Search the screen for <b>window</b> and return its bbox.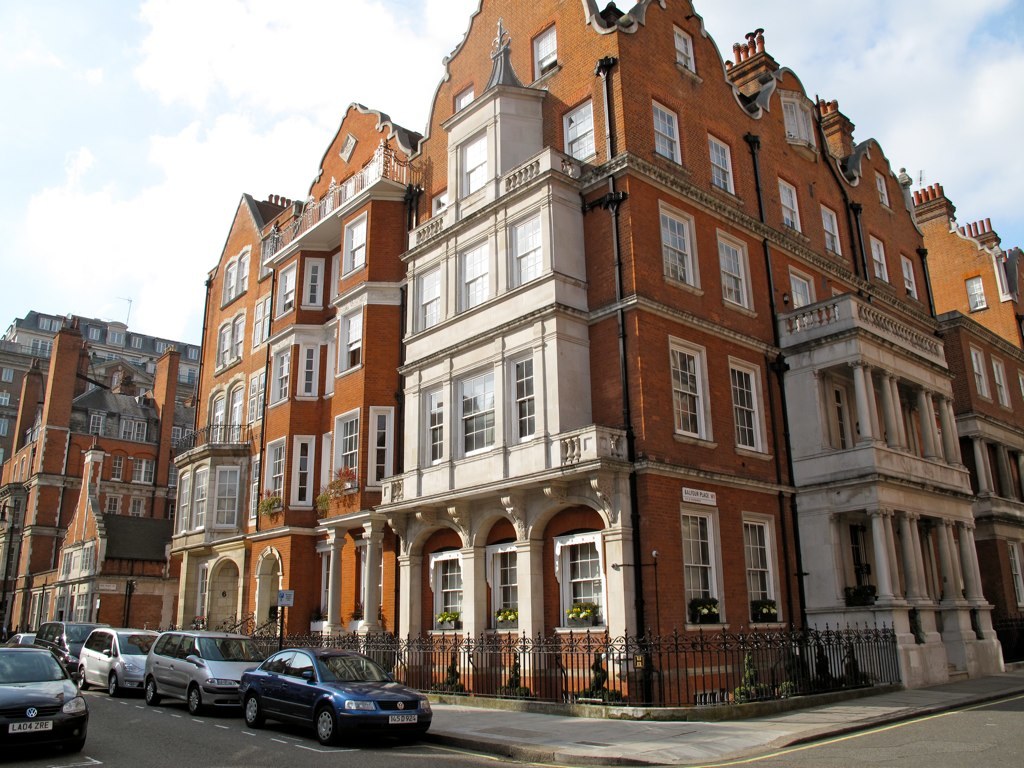
Found: (left=340, top=311, right=363, bottom=369).
